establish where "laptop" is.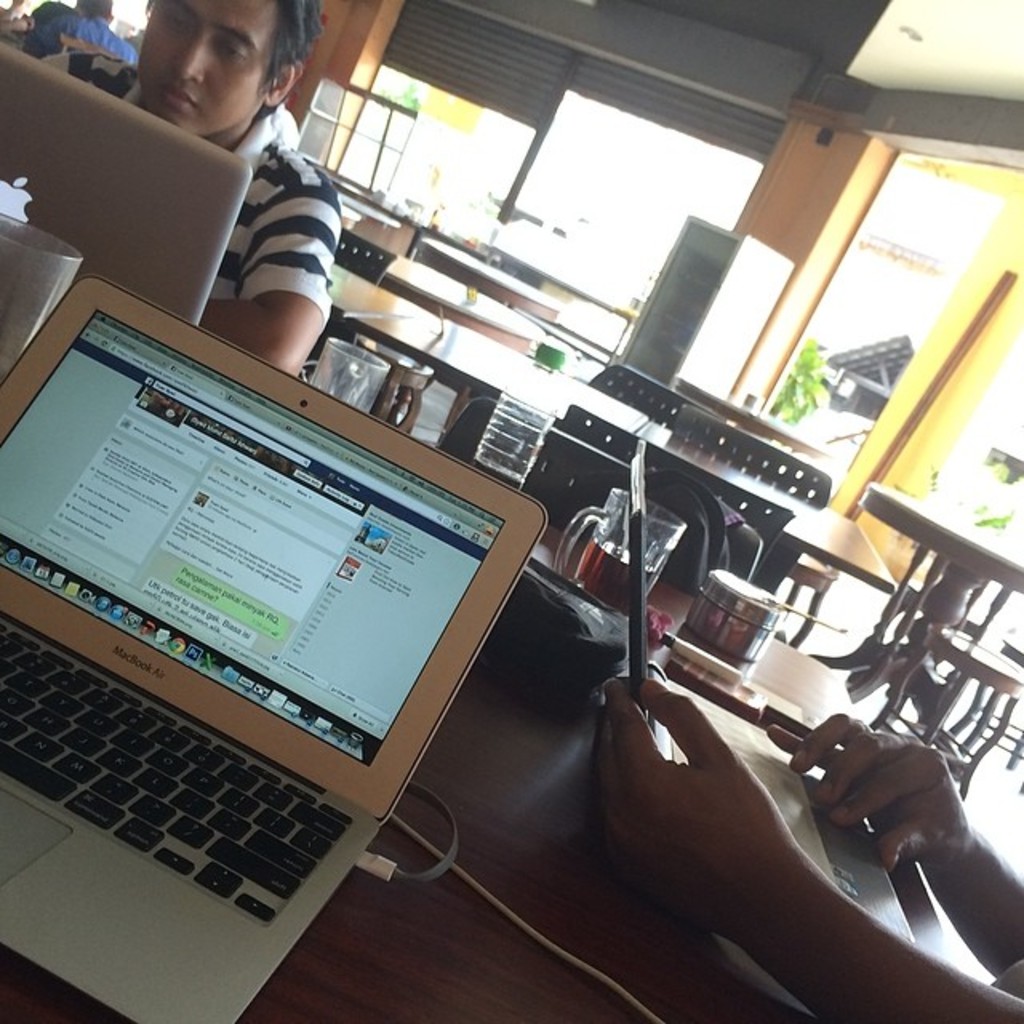
Established at bbox=(0, 42, 254, 323).
